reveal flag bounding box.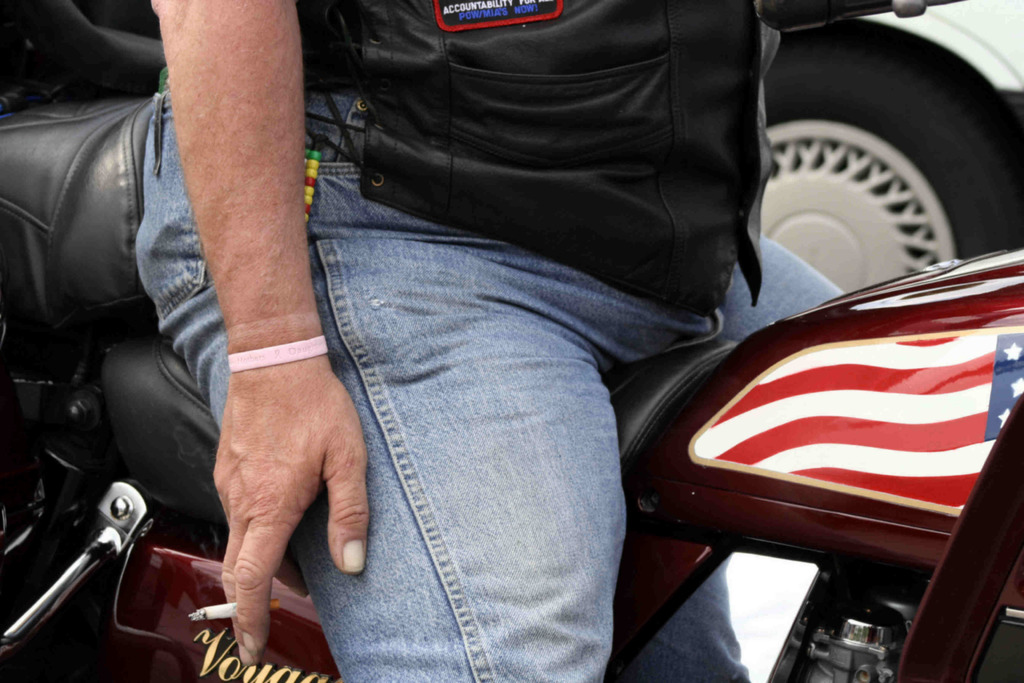
Revealed: 688 326 1023 522.
